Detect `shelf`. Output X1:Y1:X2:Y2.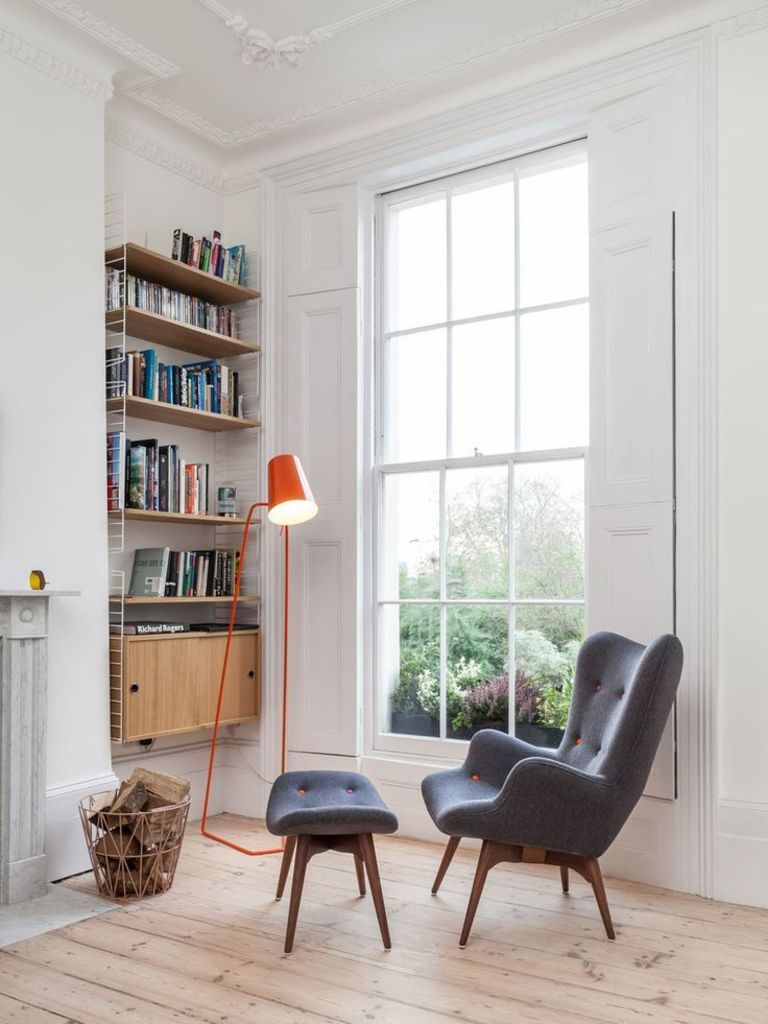
99:173:260:742.
